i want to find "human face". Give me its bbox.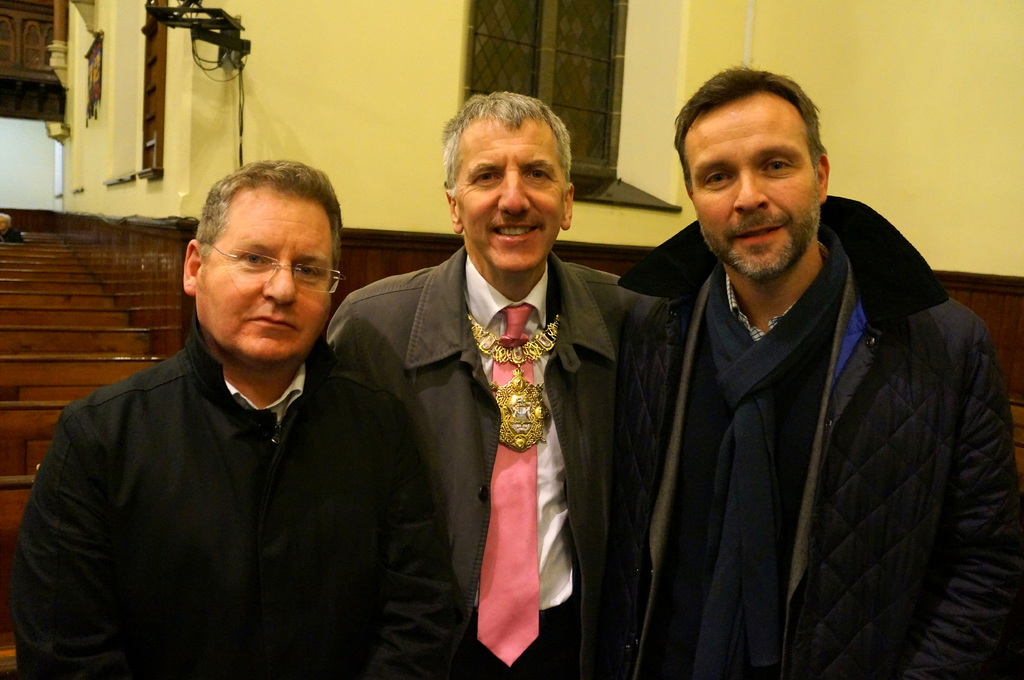
<bbox>194, 186, 330, 361</bbox>.
